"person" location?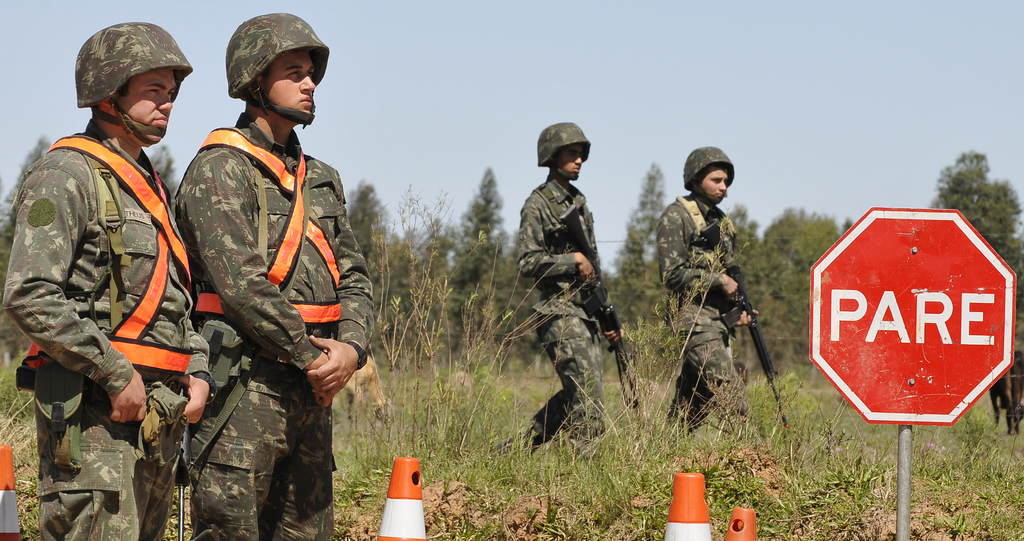
[515,122,623,460]
